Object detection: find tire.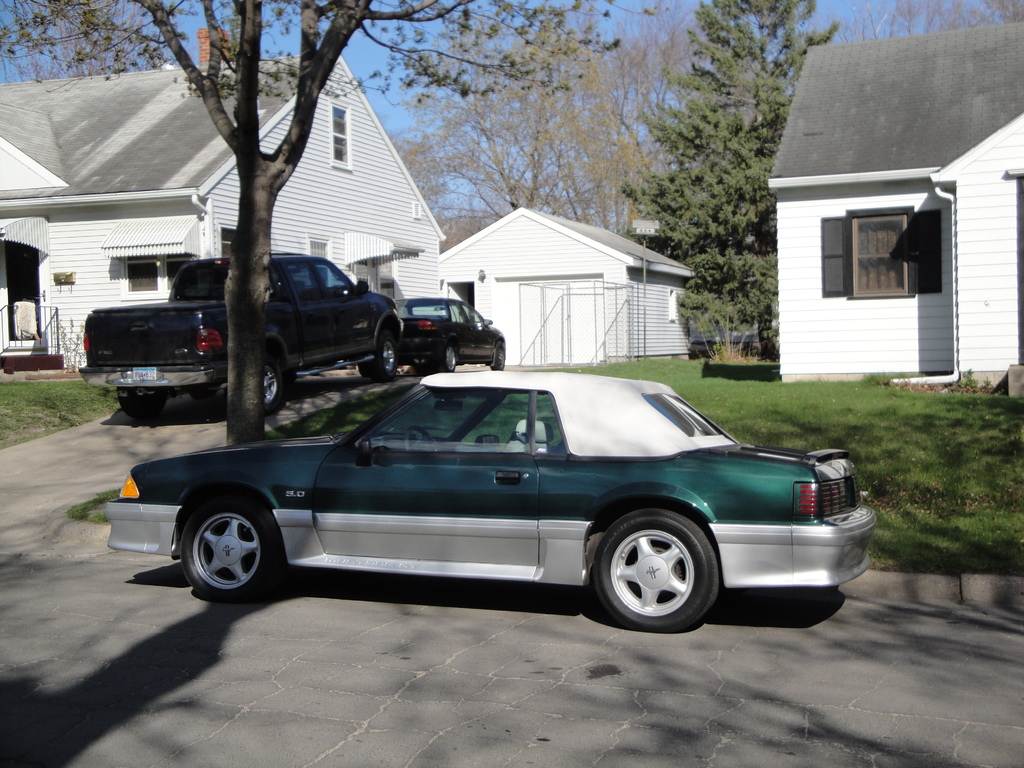
detection(115, 388, 170, 417).
